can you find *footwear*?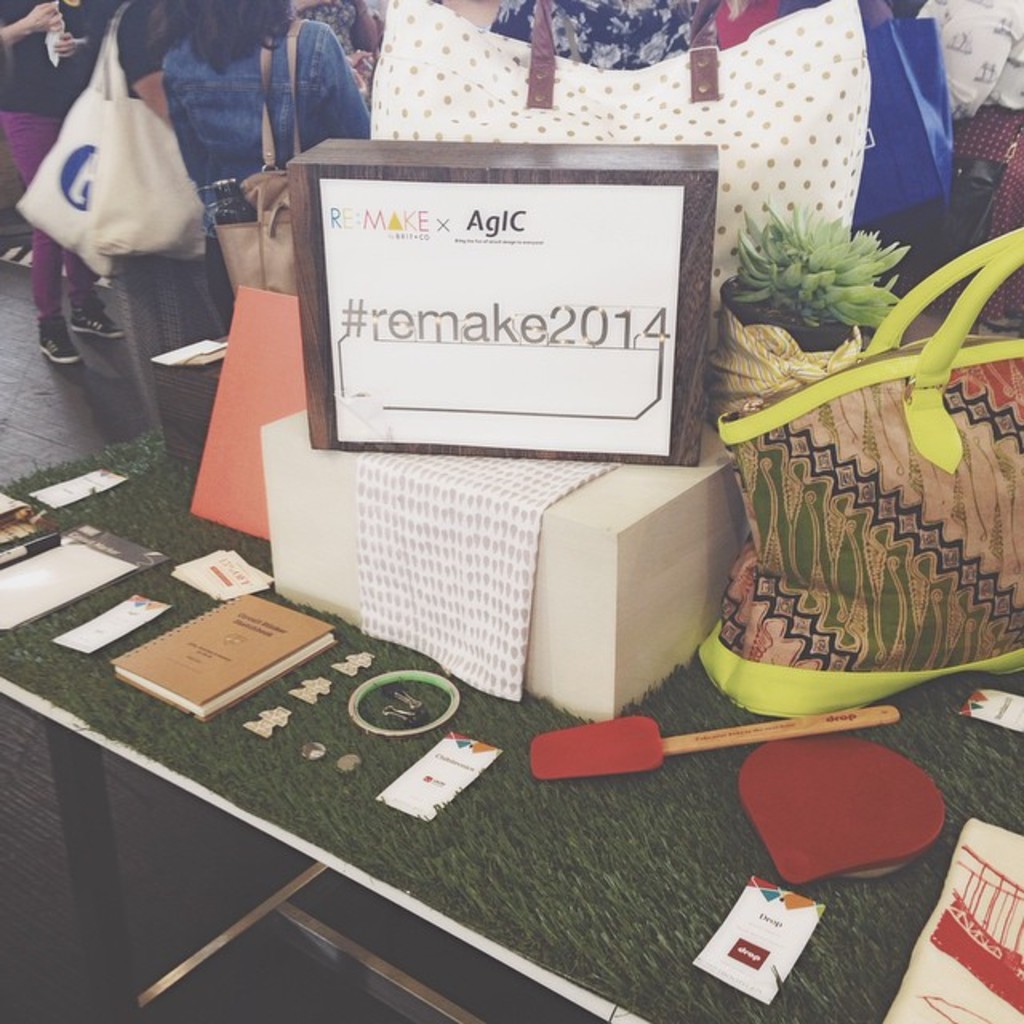
Yes, bounding box: bbox=(34, 317, 90, 371).
